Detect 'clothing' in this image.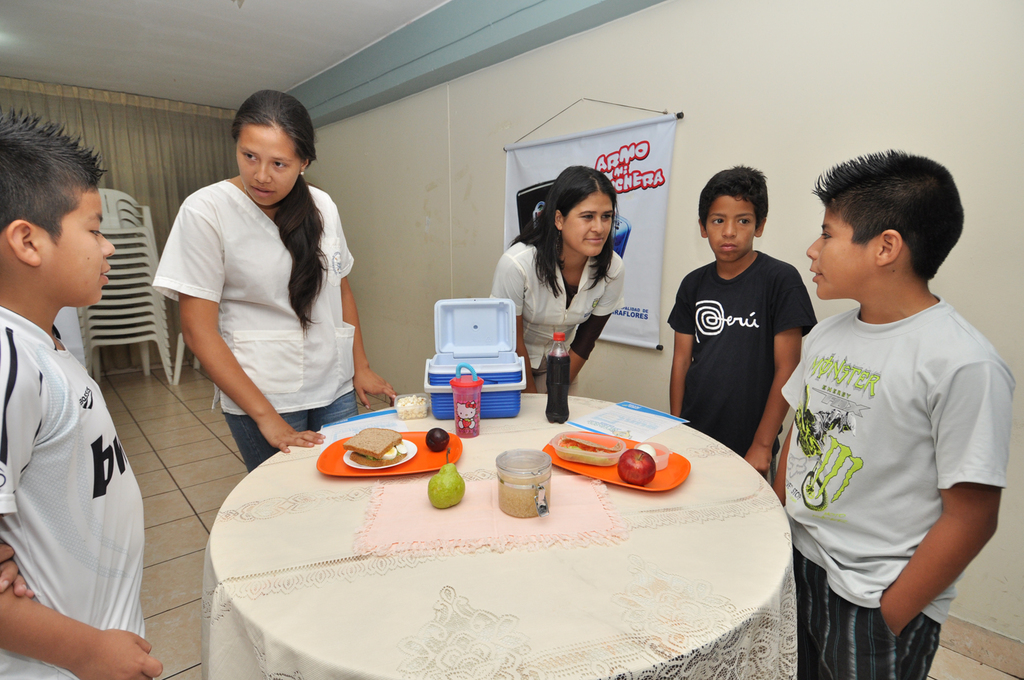
Detection: 493:248:630:386.
